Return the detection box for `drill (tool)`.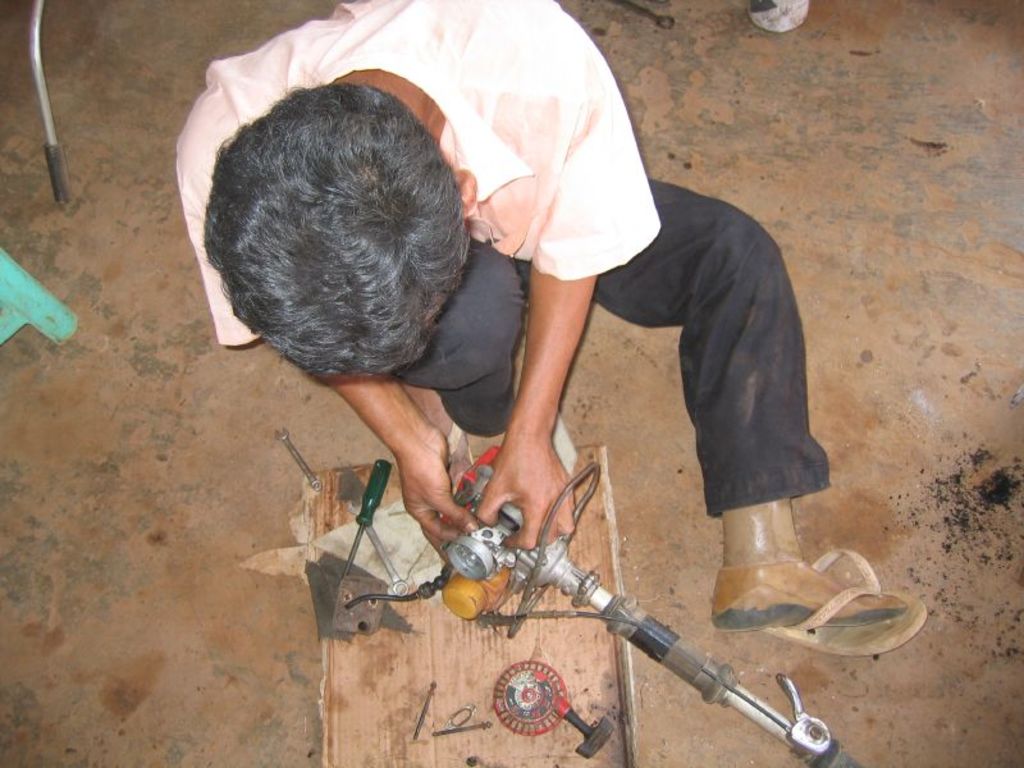
347,445,859,767.
